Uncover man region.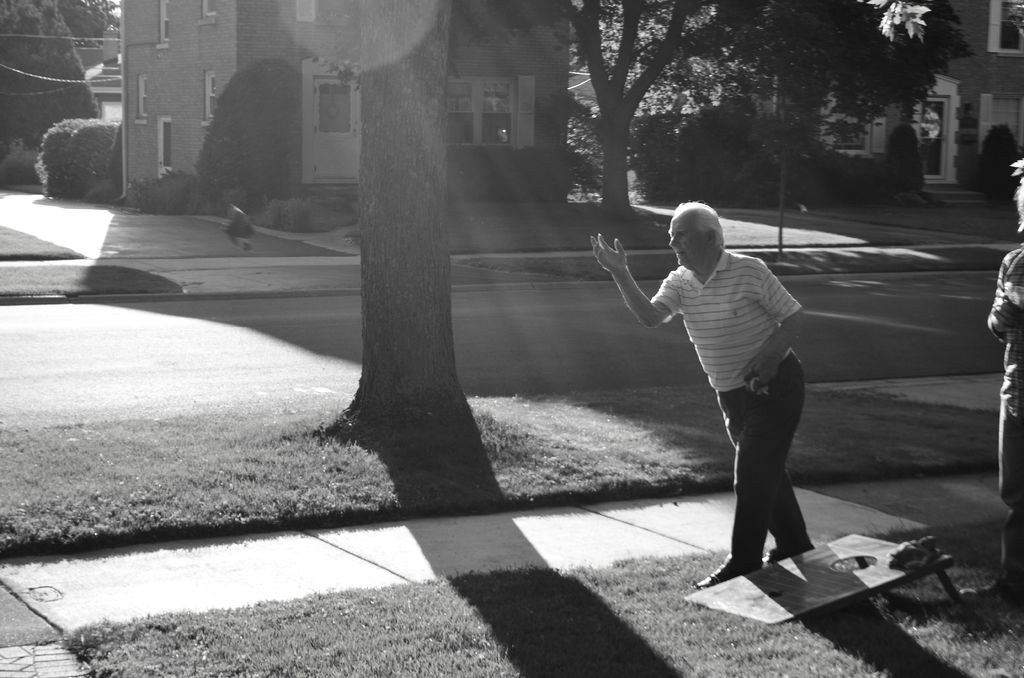
Uncovered: x1=589 y1=201 x2=822 y2=589.
